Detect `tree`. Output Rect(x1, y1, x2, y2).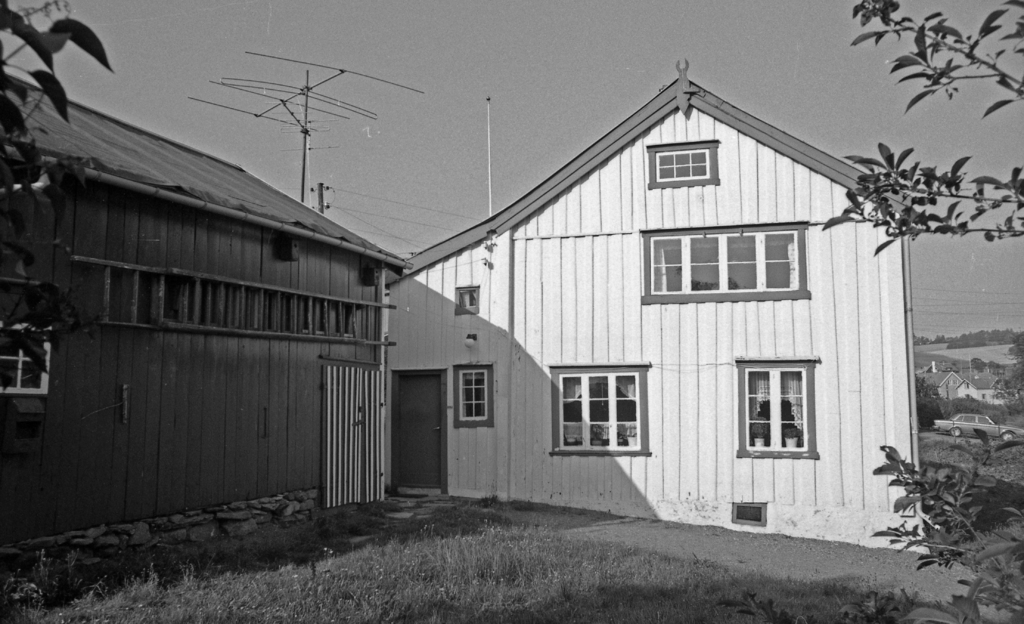
Rect(917, 372, 1009, 429).
